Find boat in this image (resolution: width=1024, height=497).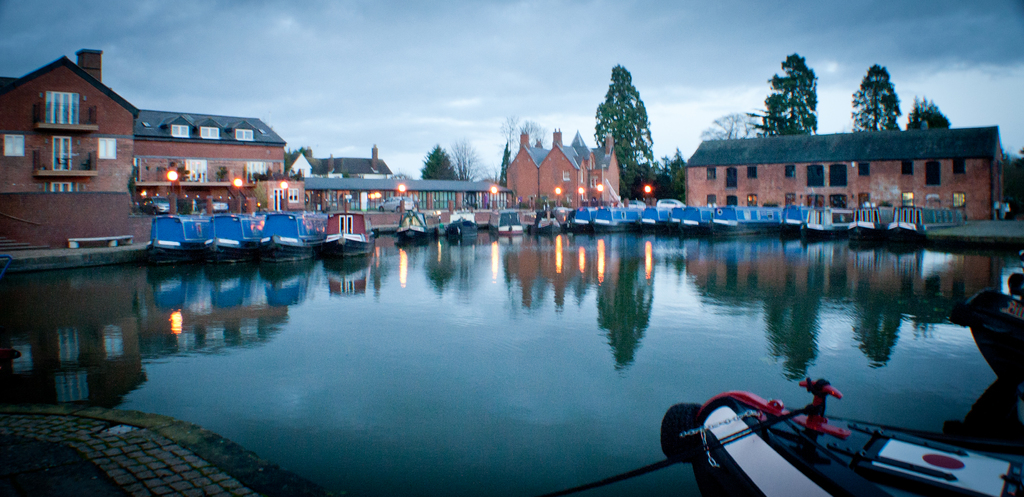
[left=263, top=205, right=325, bottom=262].
